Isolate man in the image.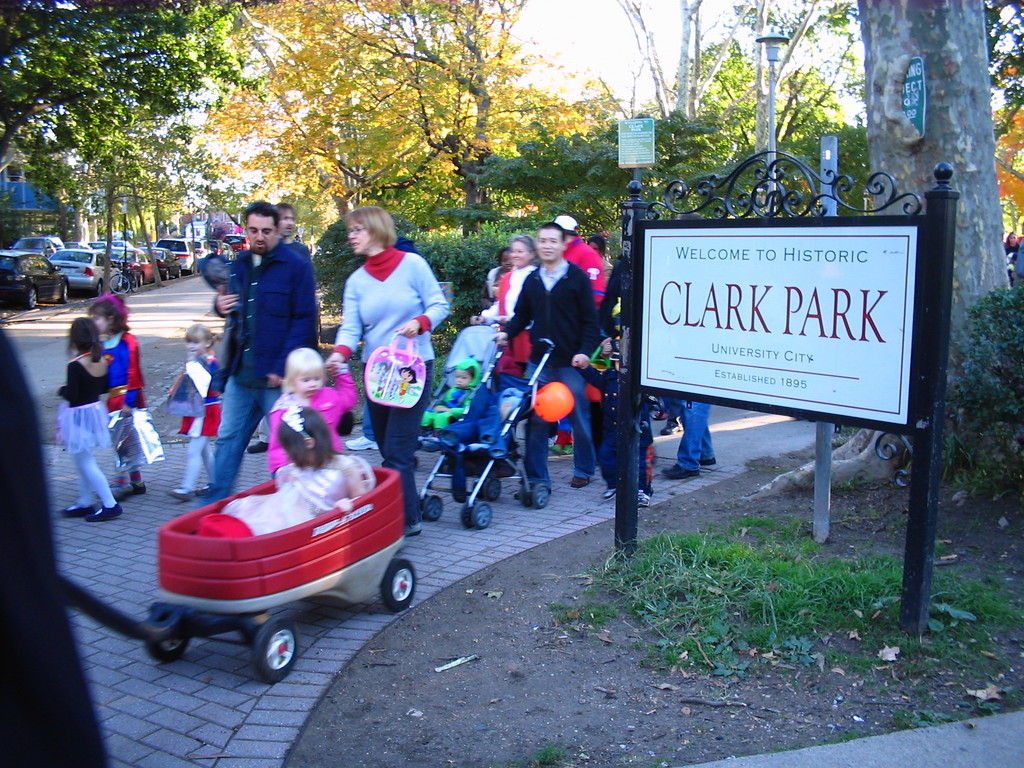
Isolated region: l=493, t=225, r=600, b=507.
